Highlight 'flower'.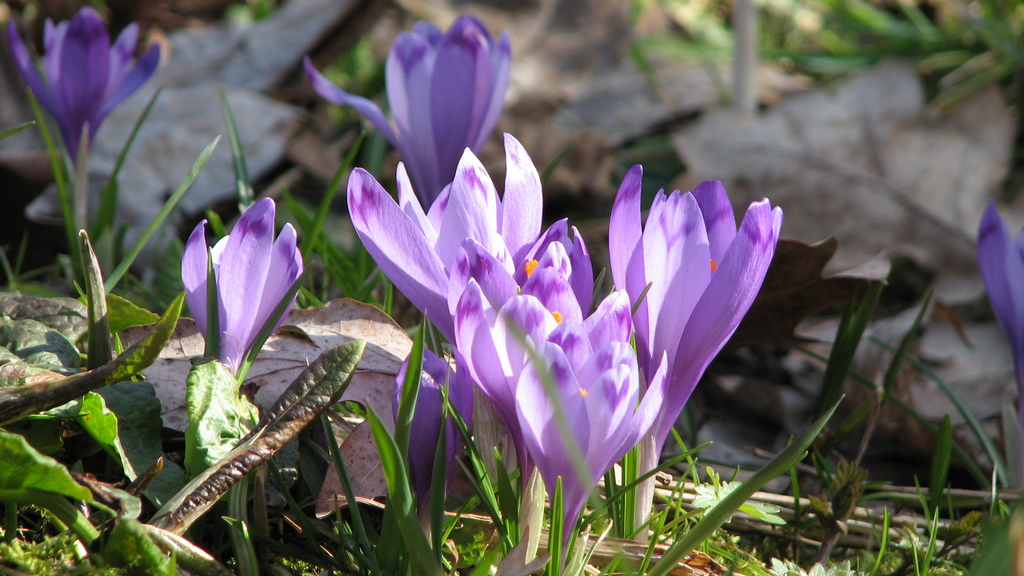
Highlighted region: <box>454,220,588,477</box>.
